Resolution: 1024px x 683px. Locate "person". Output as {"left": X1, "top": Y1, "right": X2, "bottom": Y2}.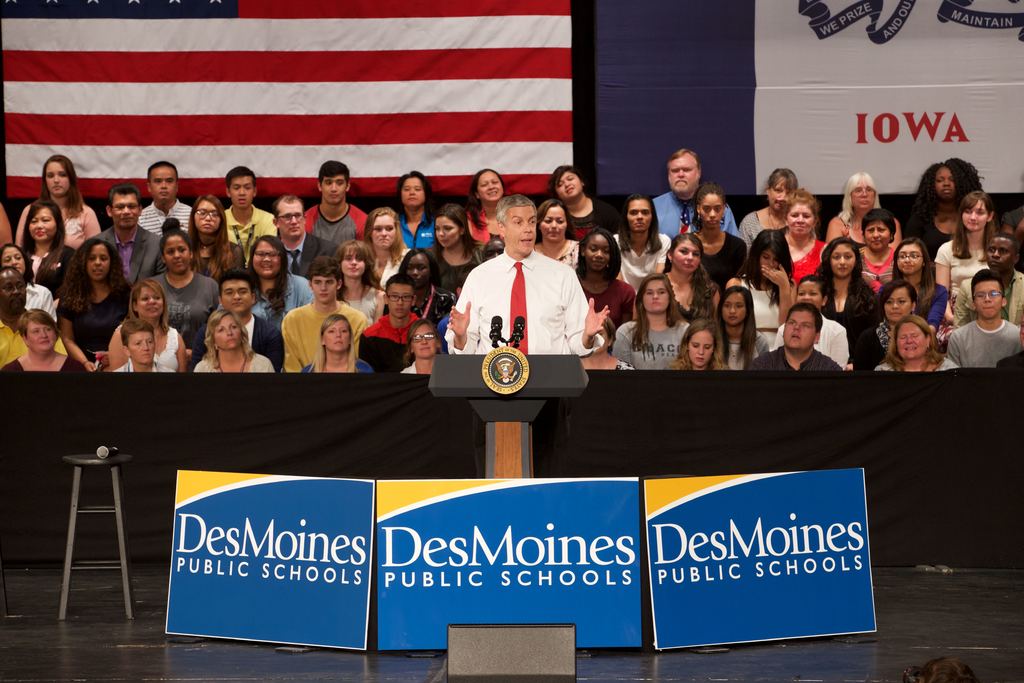
{"left": 188, "top": 190, "right": 253, "bottom": 276}.
